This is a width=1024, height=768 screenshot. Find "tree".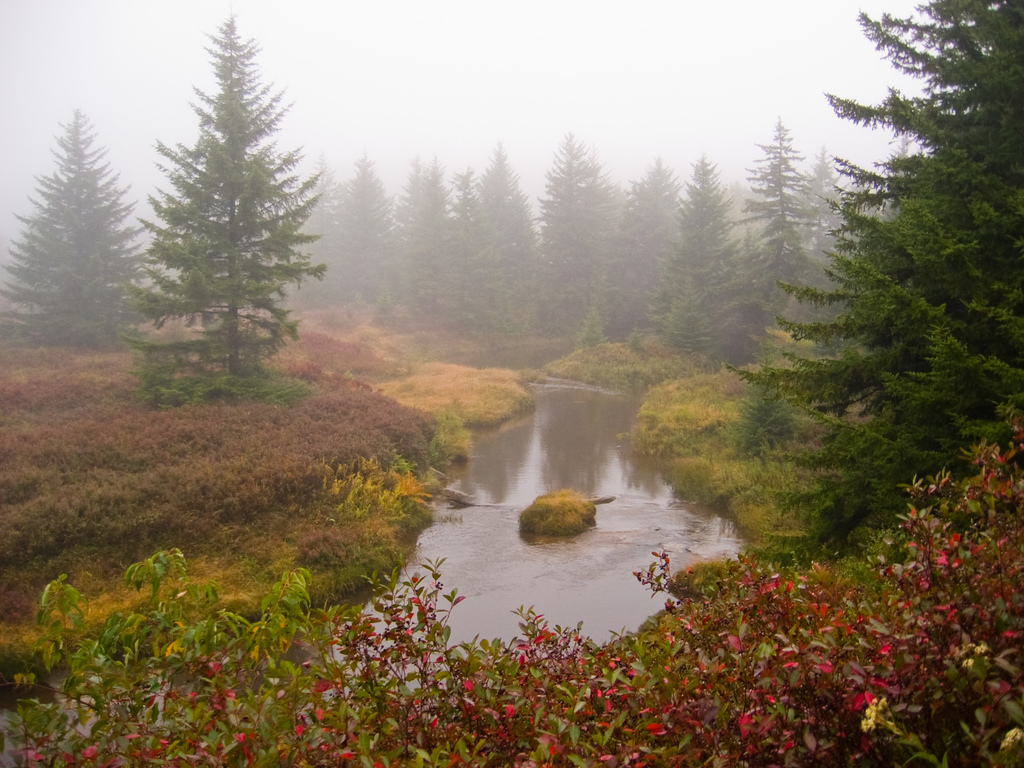
Bounding box: bbox=[613, 150, 682, 316].
